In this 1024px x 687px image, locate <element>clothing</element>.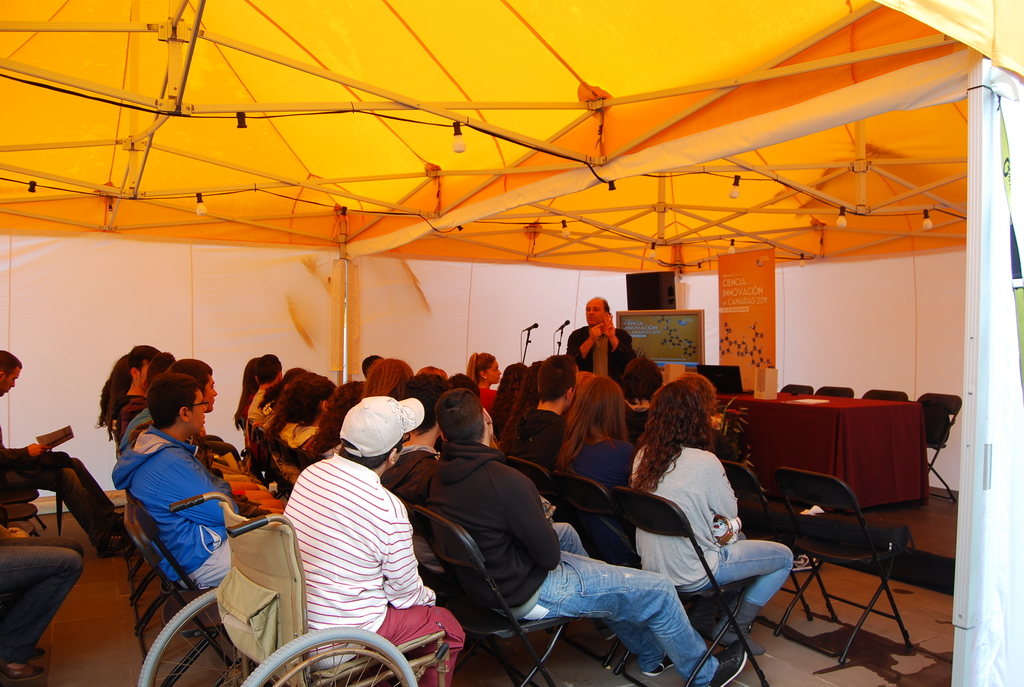
Bounding box: box=[115, 393, 136, 422].
